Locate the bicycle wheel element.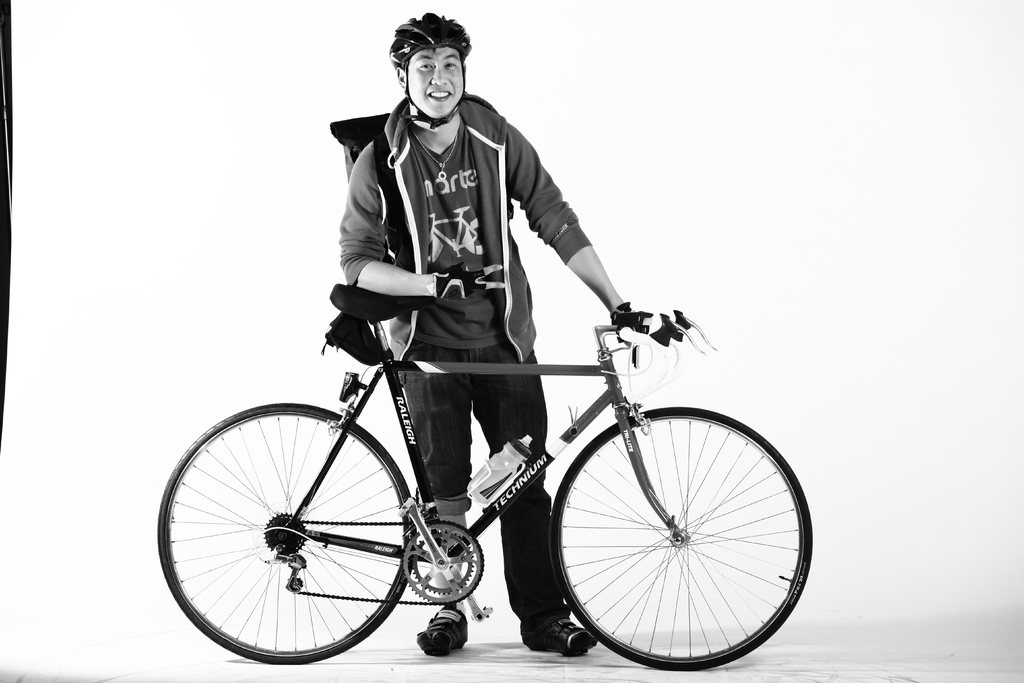
Element bbox: Rect(167, 400, 439, 673).
